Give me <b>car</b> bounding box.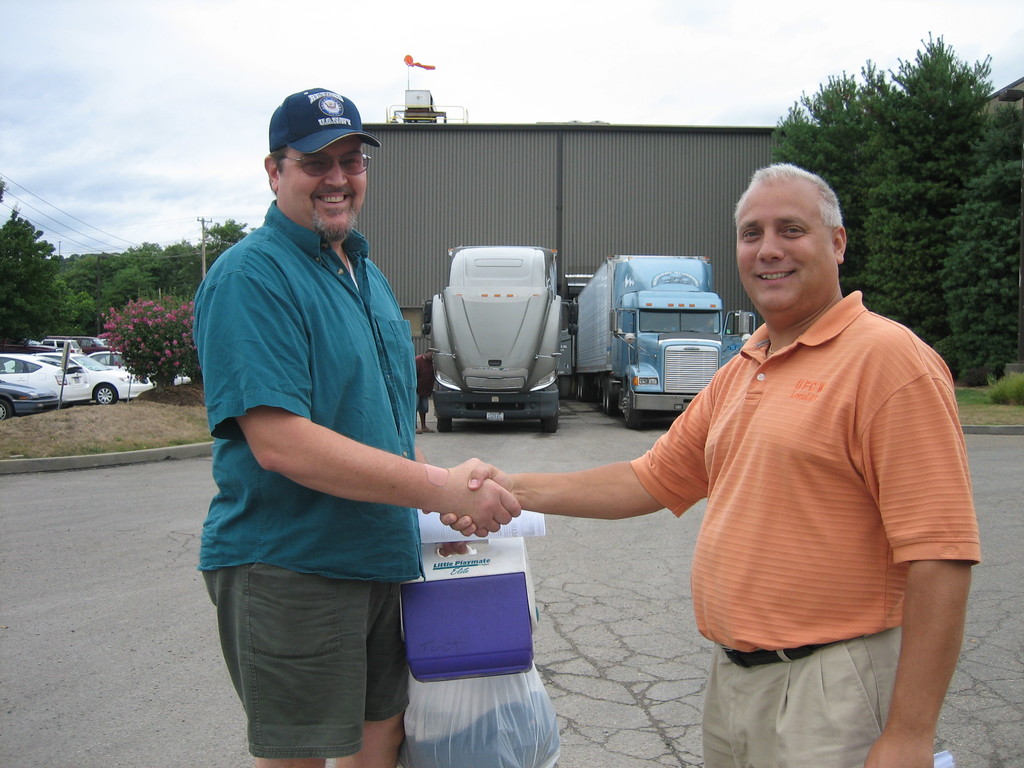
(x1=0, y1=354, x2=142, y2=405).
